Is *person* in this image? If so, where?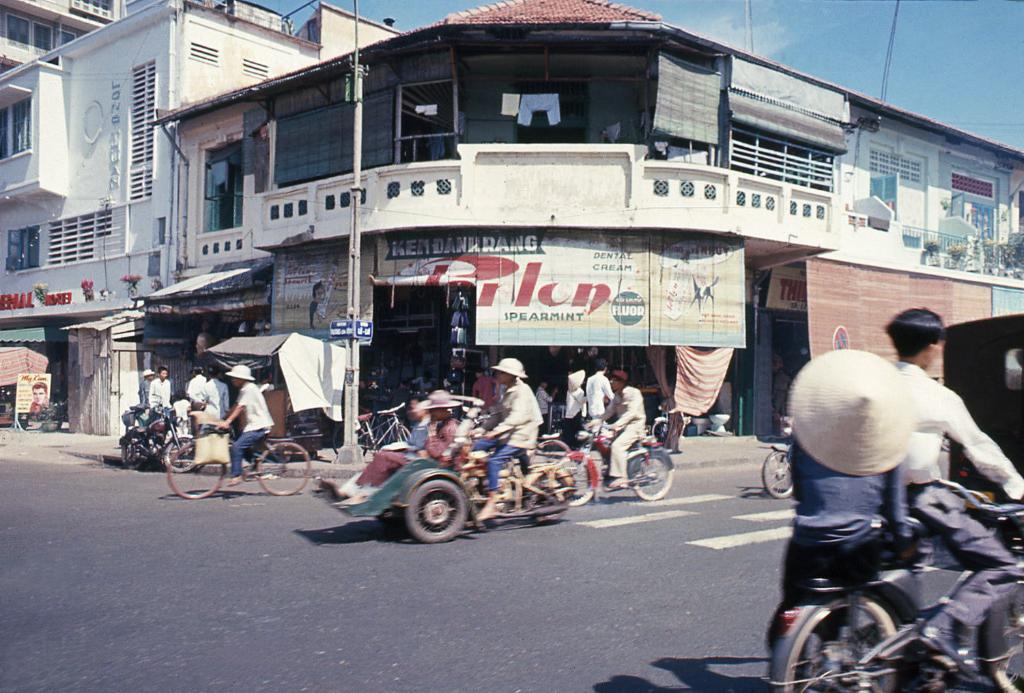
Yes, at locate(28, 381, 48, 414).
